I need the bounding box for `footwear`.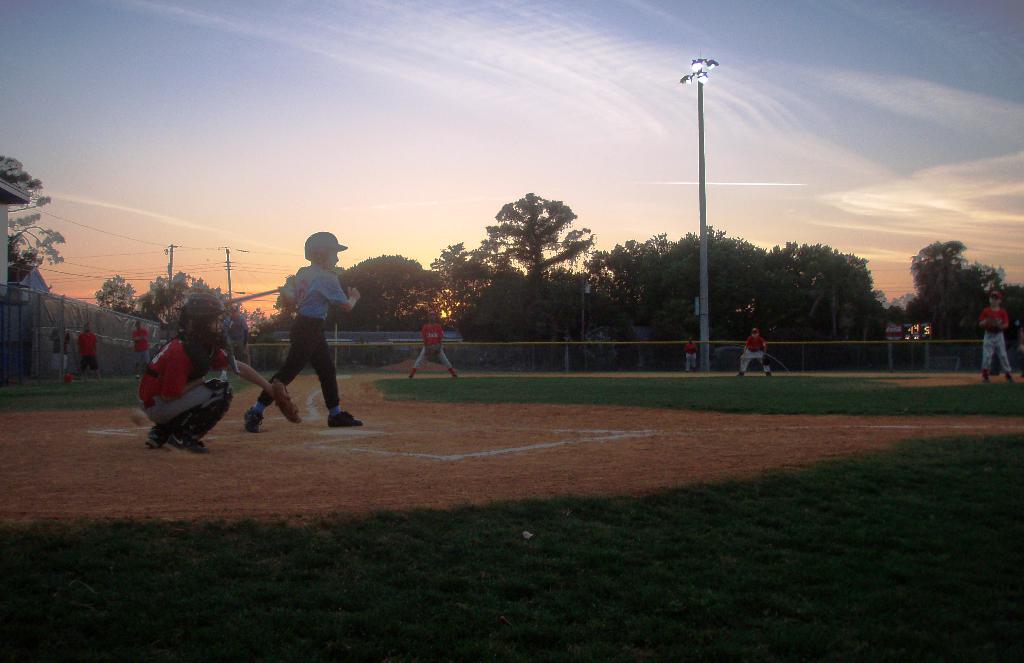
Here it is: 736:371:744:378.
